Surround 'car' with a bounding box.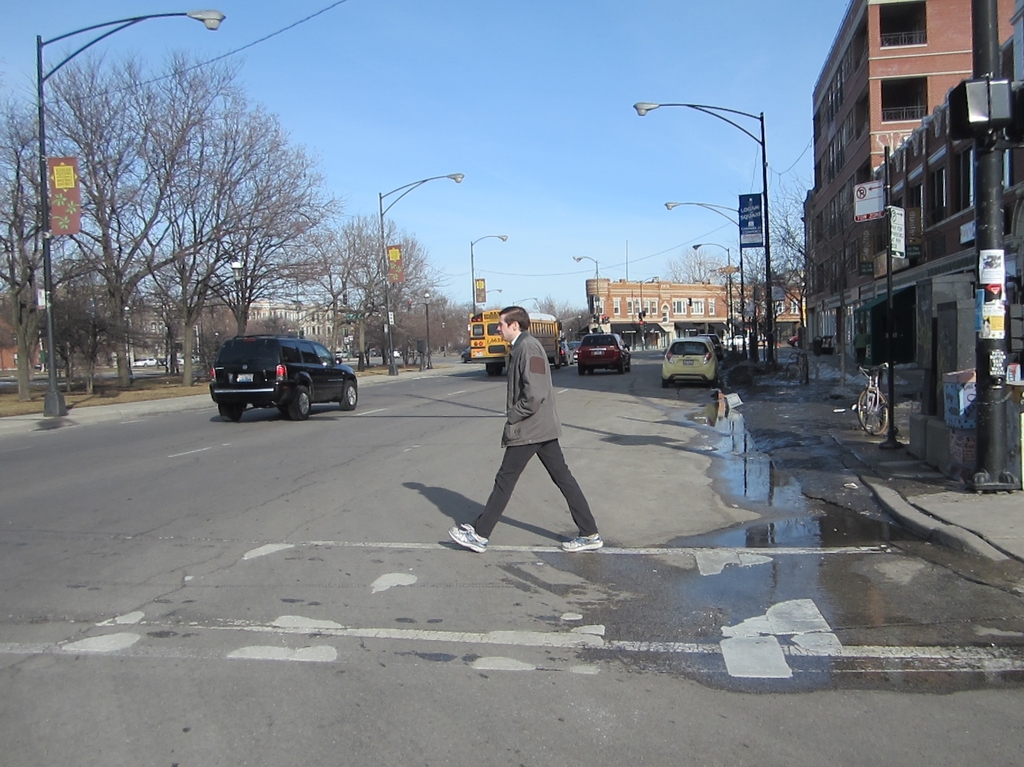
pyautogui.locateOnScreen(333, 350, 348, 358).
